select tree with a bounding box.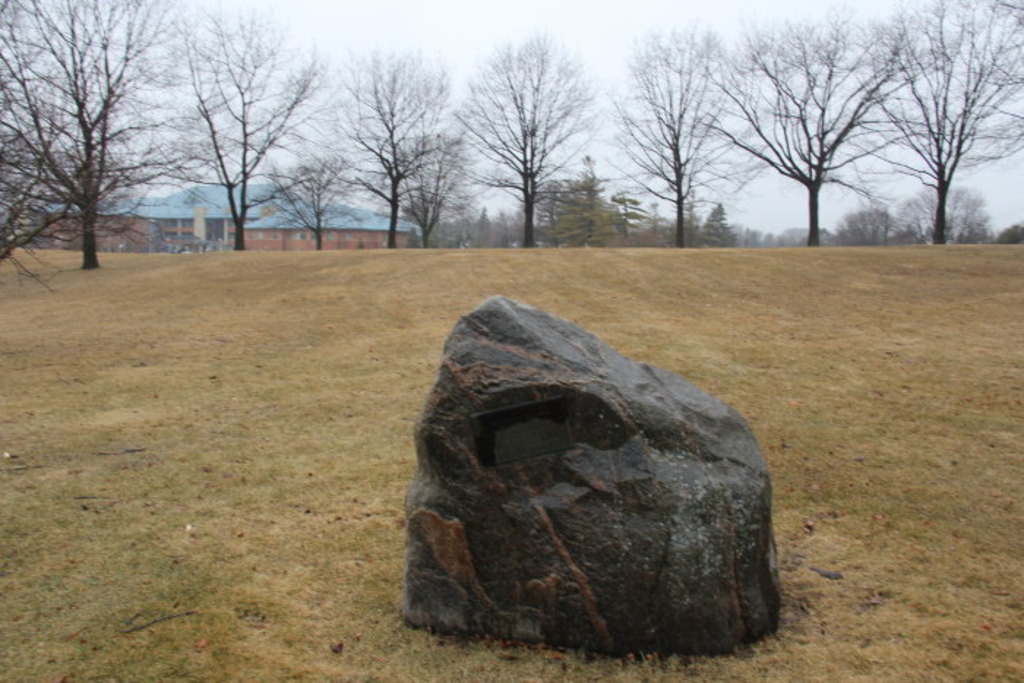
{"x1": 176, "y1": 0, "x2": 329, "y2": 247}.
